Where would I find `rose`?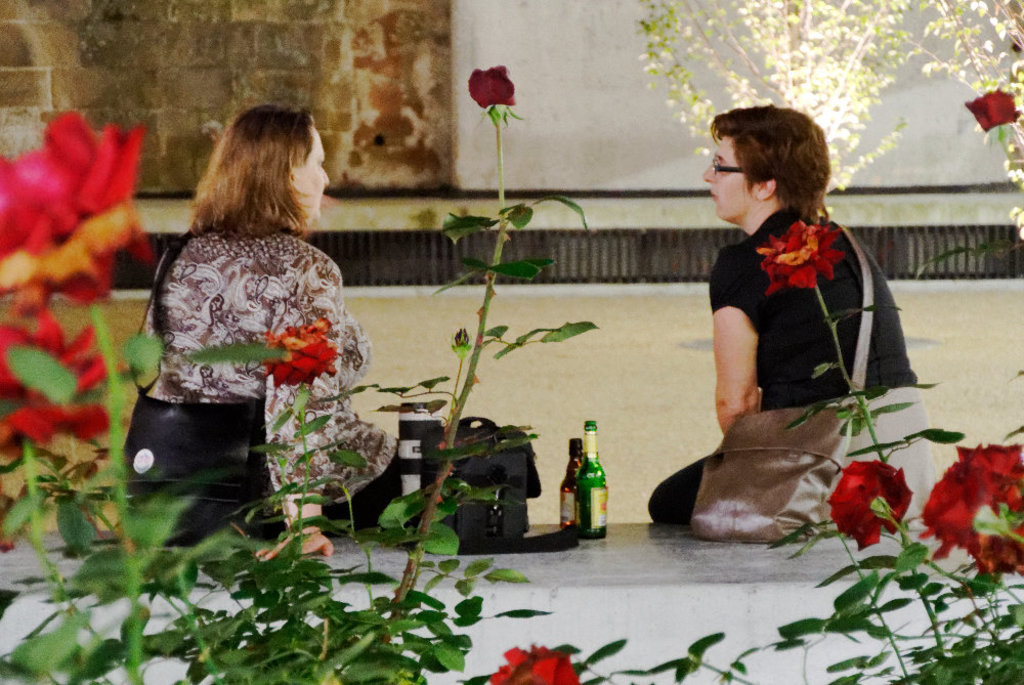
At bbox=(466, 63, 515, 109).
